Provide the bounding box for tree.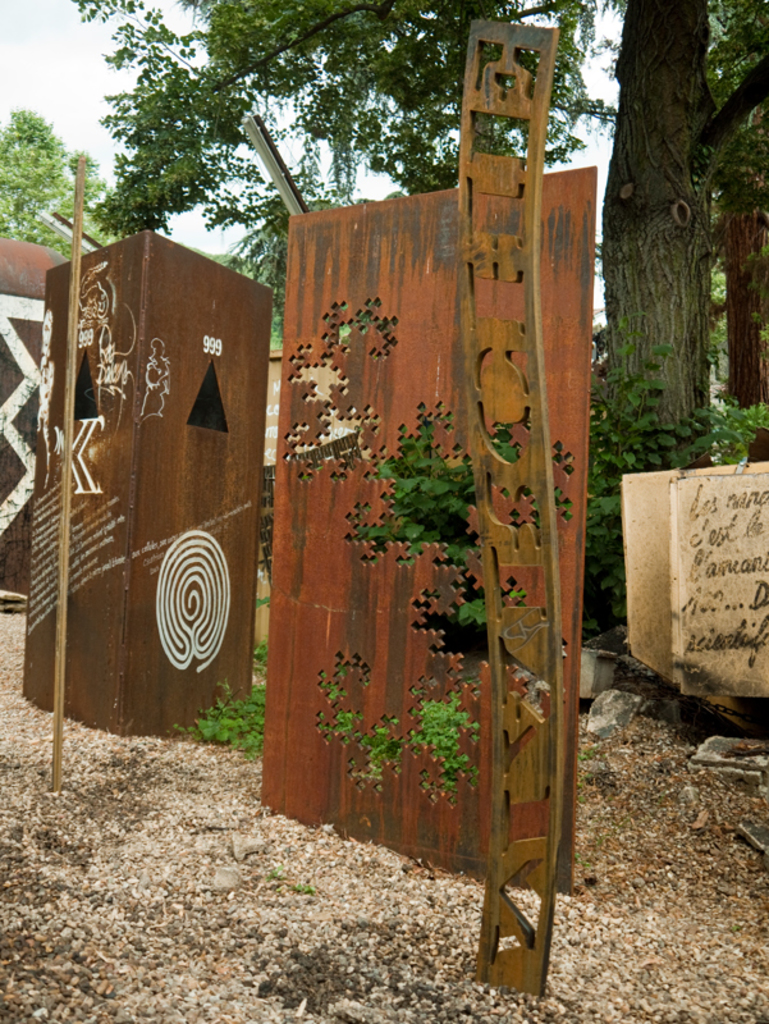
box(74, 0, 768, 627).
